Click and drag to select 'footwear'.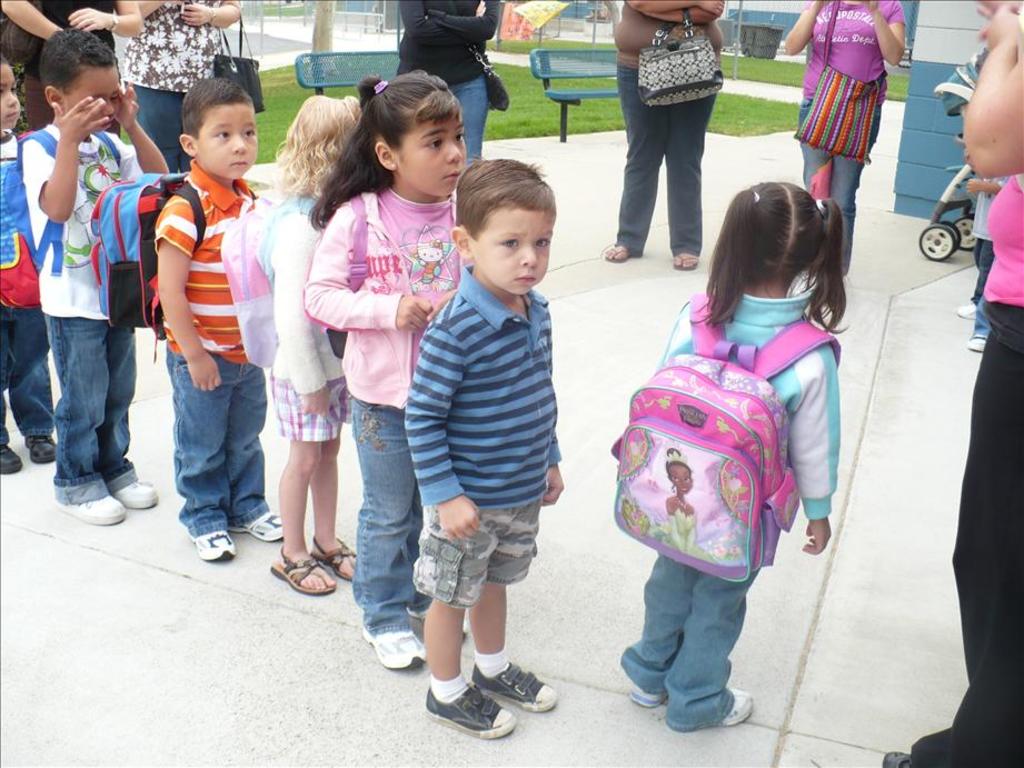
Selection: x1=262 y1=538 x2=339 y2=597.
